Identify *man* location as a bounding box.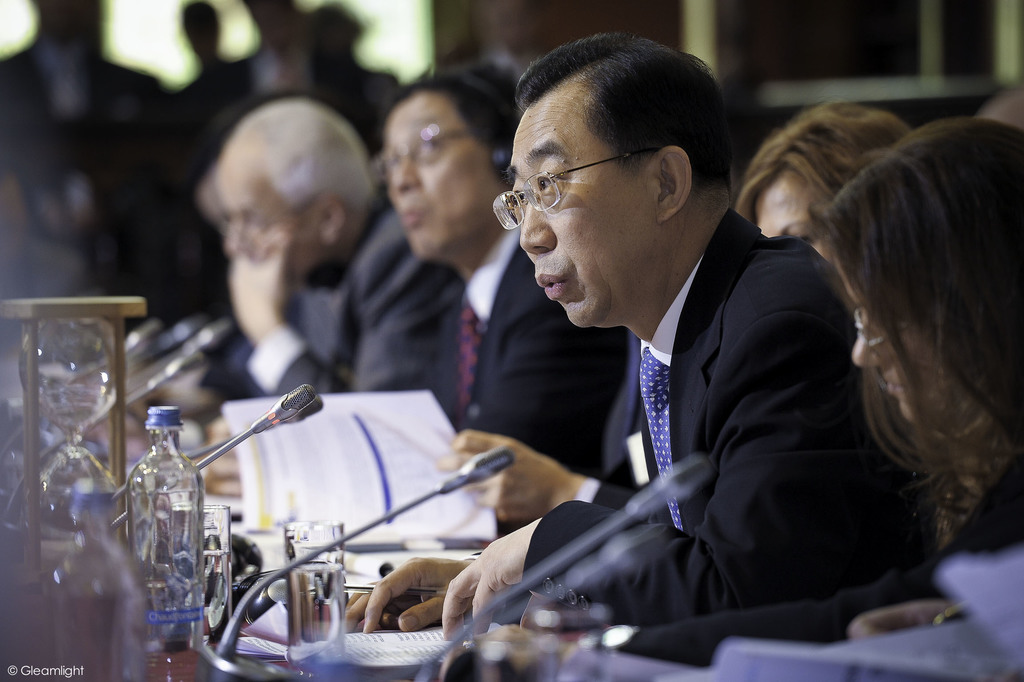
box=[212, 97, 467, 434].
